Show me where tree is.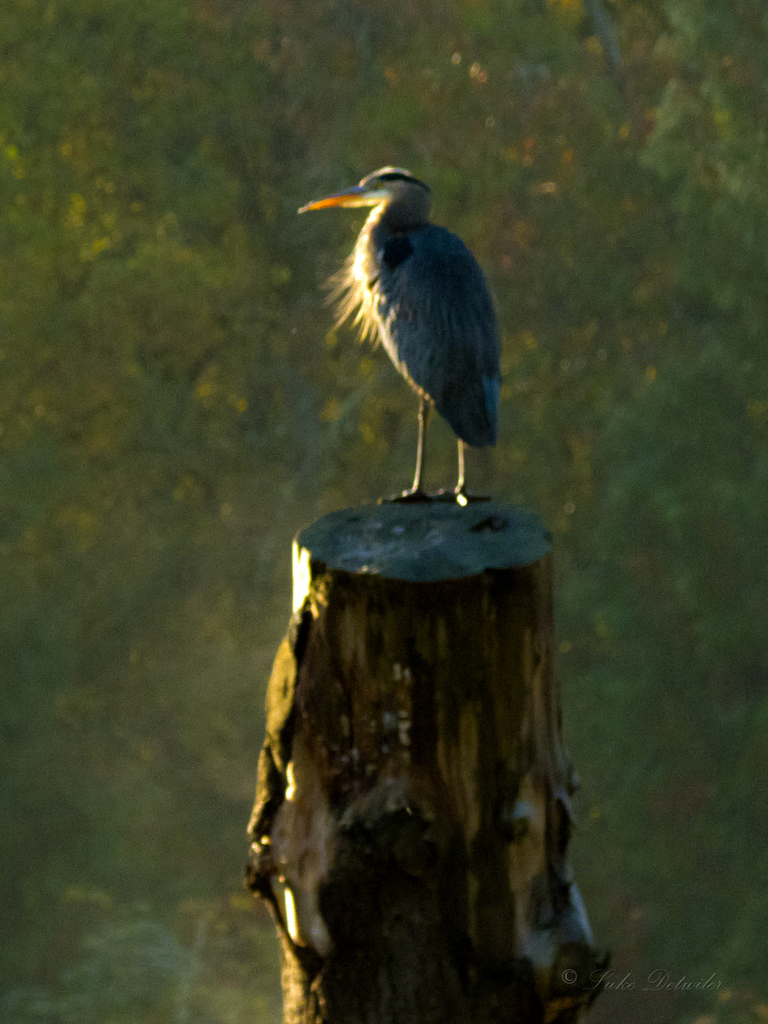
tree is at x1=246, y1=493, x2=606, y2=1014.
